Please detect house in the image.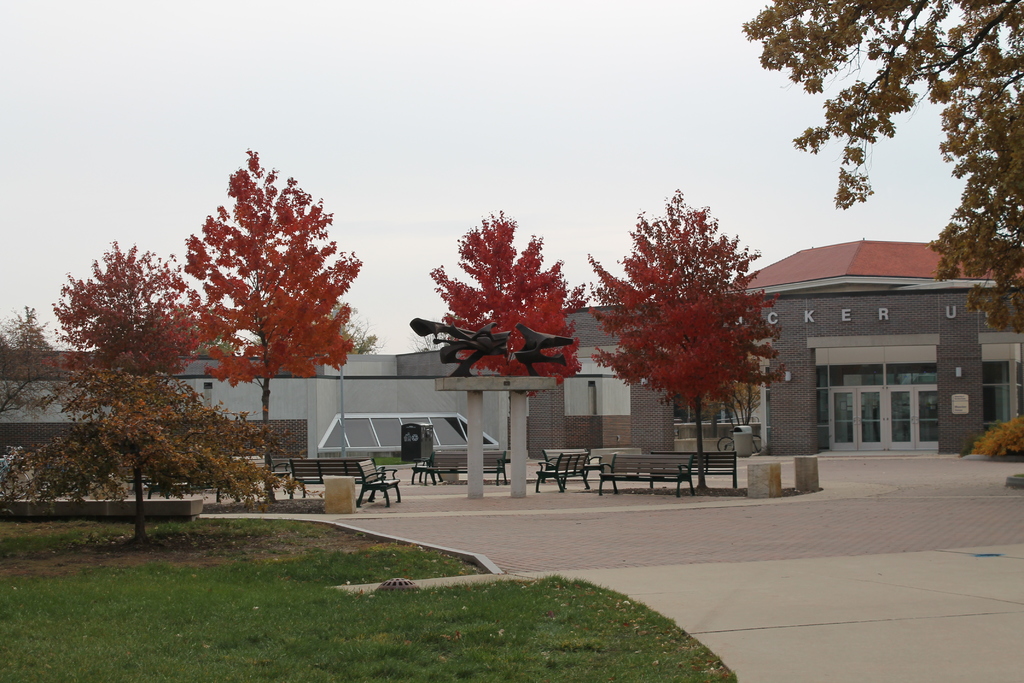
(739, 223, 1023, 331).
